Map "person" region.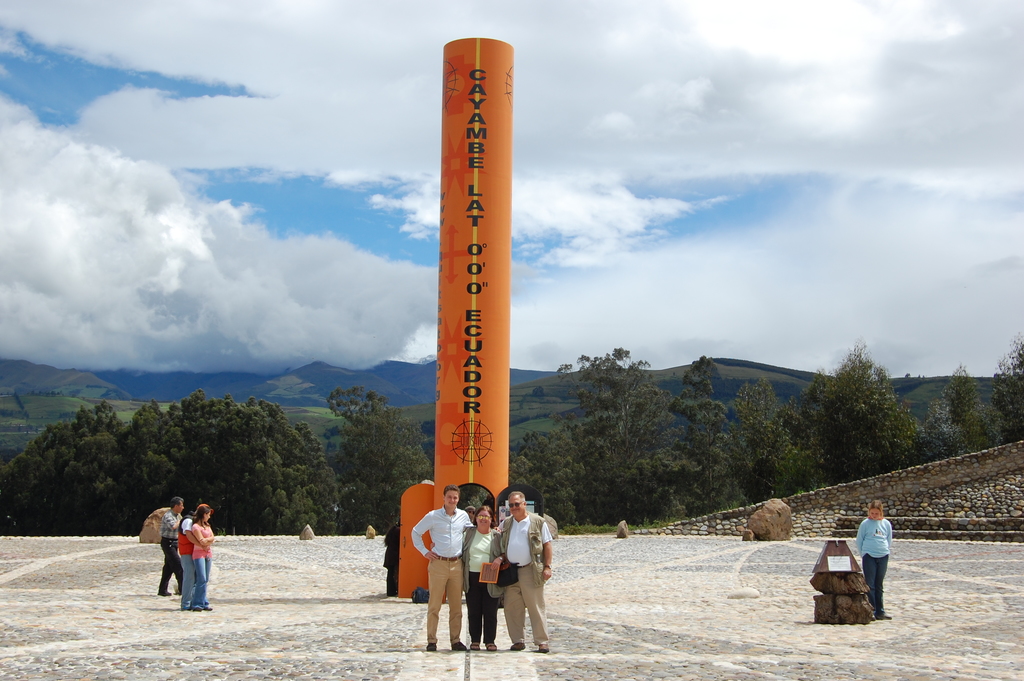
Mapped to [857,500,893,623].
